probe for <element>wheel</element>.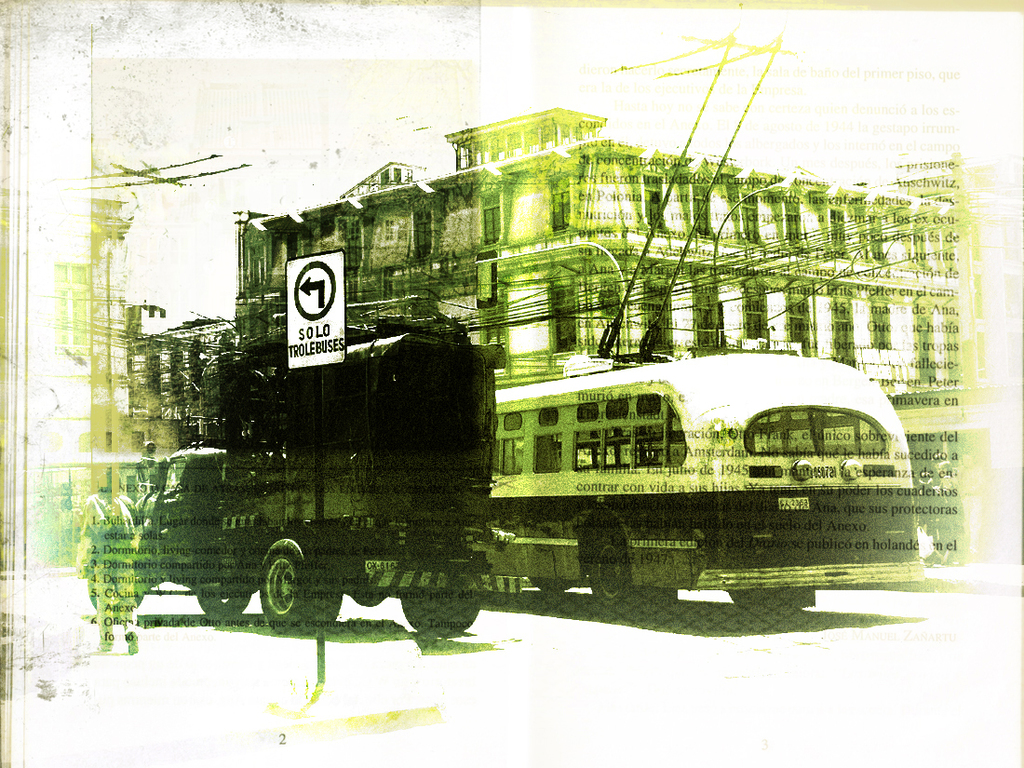
Probe result: (85,562,139,611).
